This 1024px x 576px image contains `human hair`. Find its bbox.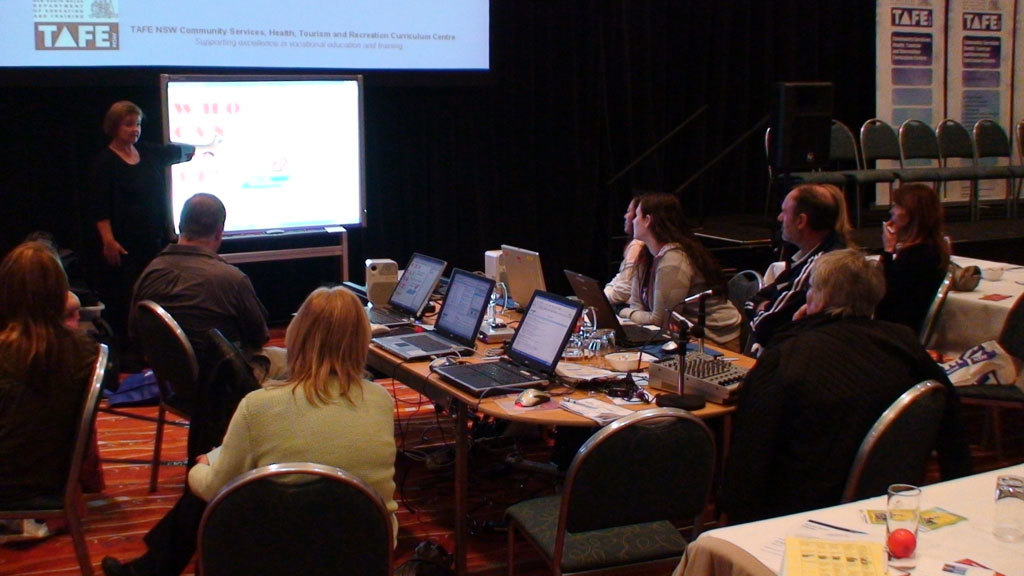
Rect(787, 182, 840, 245).
